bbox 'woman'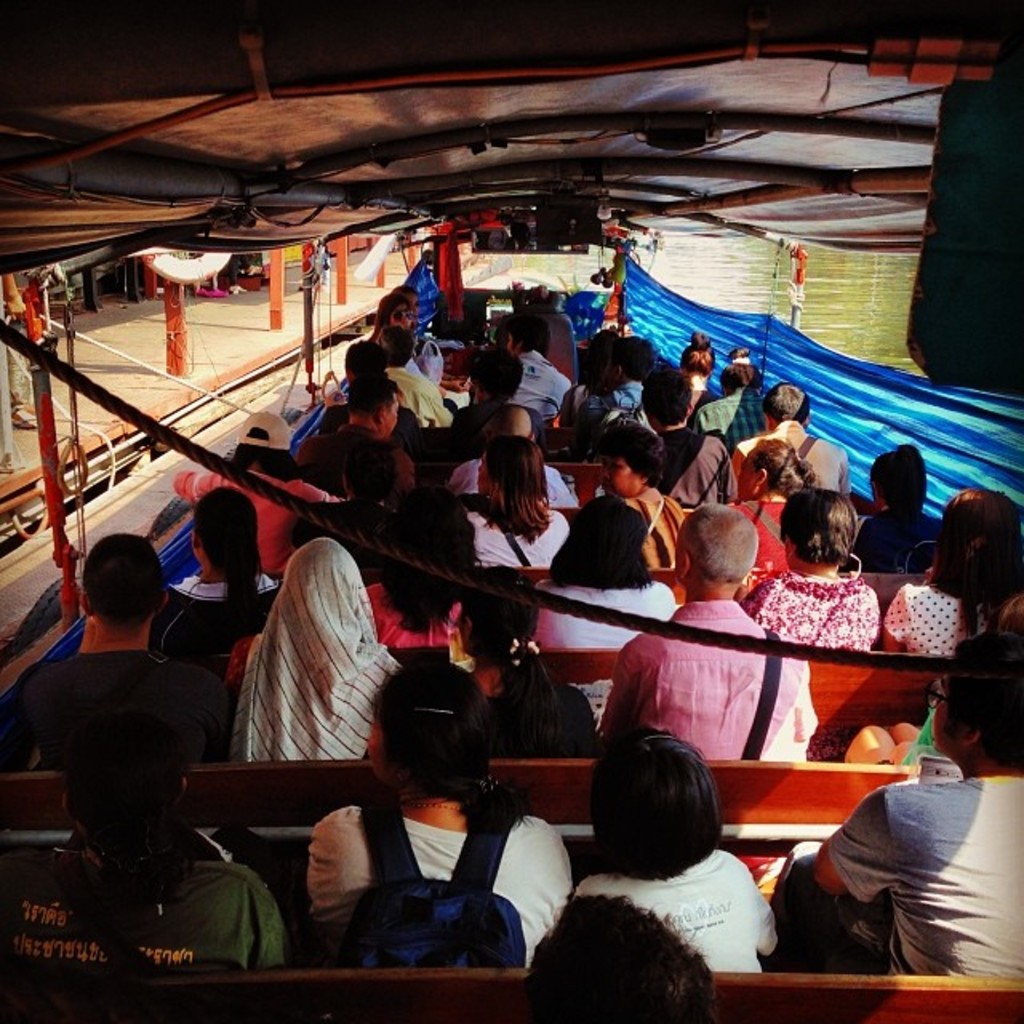
detection(210, 539, 432, 784)
